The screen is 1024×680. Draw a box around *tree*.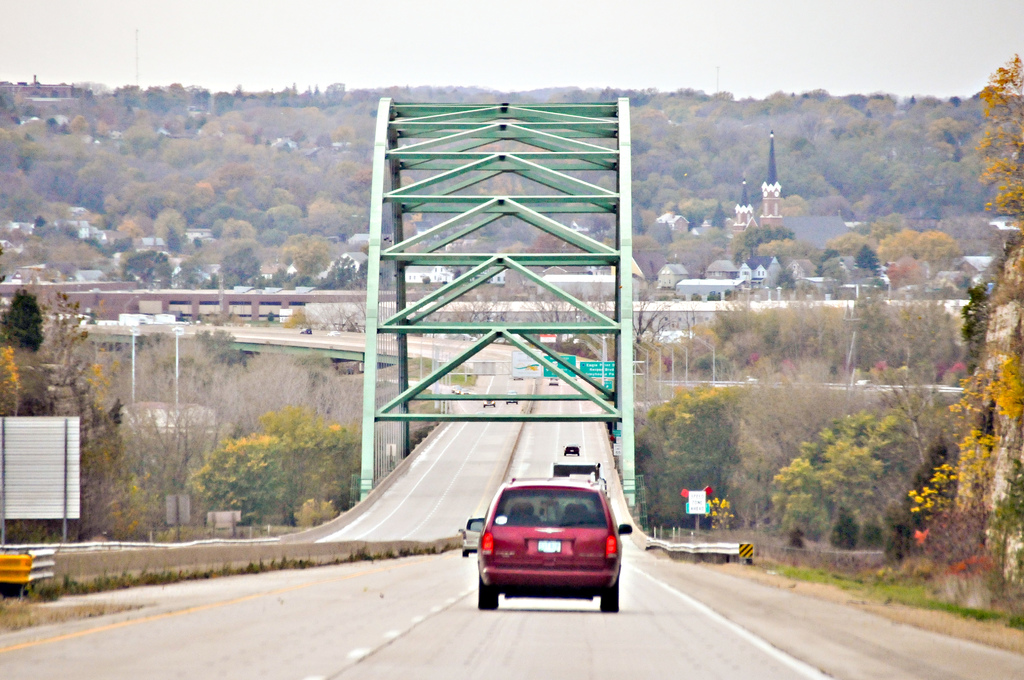
(left=956, top=54, right=1023, bottom=617).
